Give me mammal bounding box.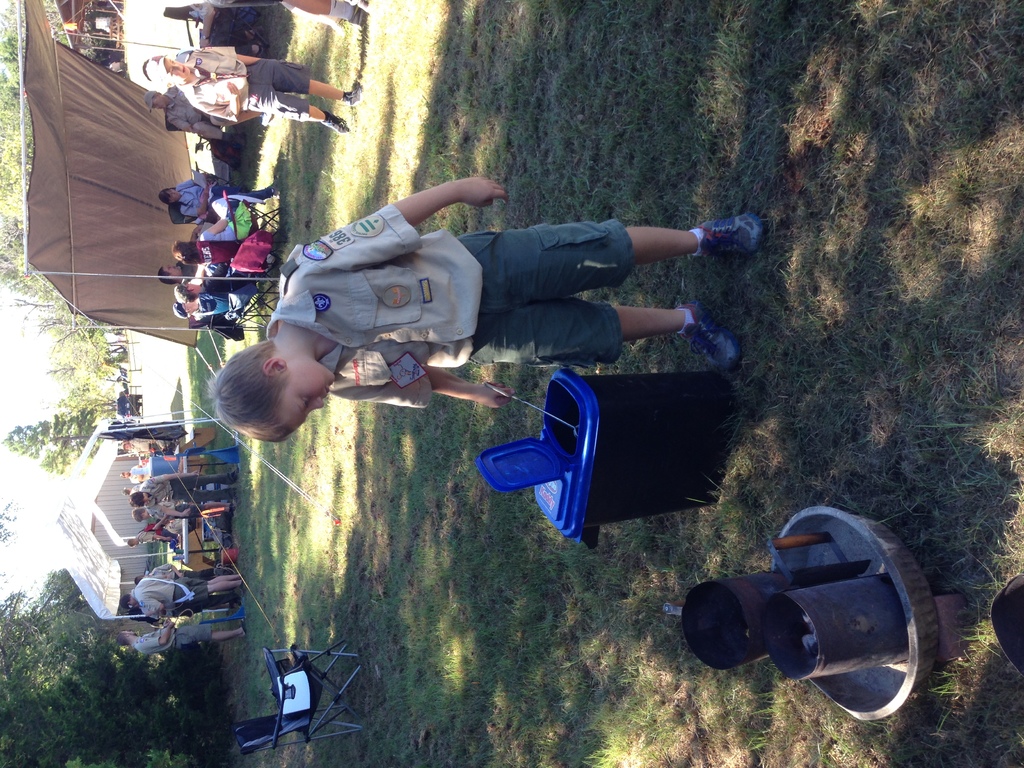
[172,191,282,269].
